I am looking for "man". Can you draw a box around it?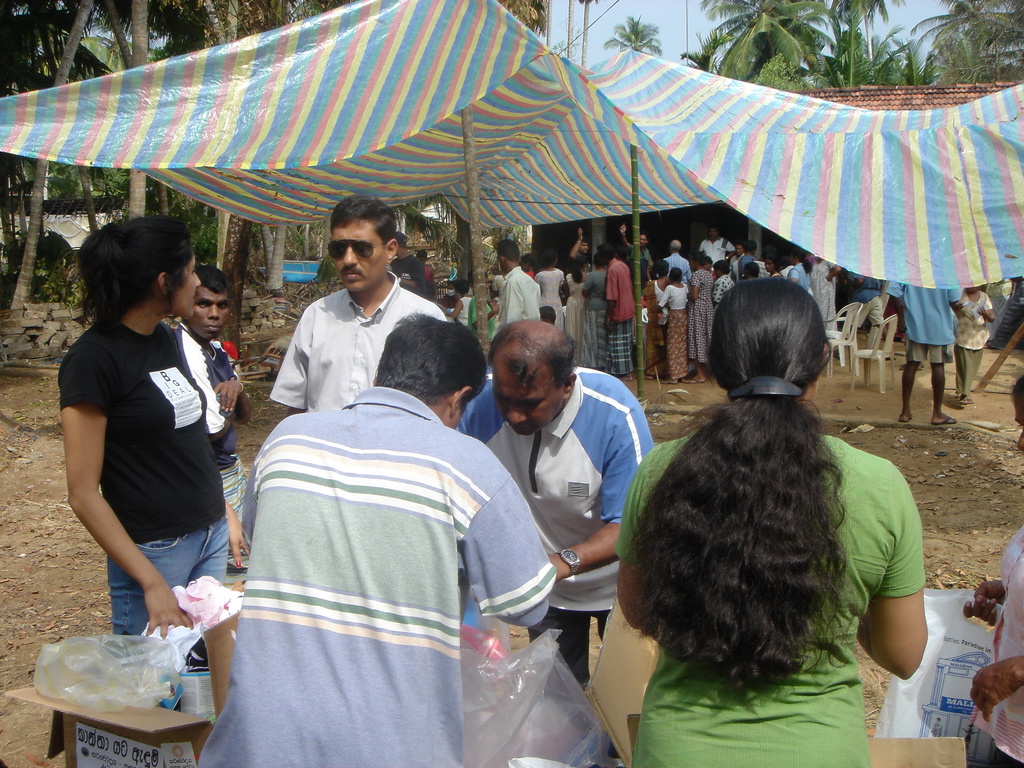
Sure, the bounding box is bbox=(664, 241, 691, 282).
